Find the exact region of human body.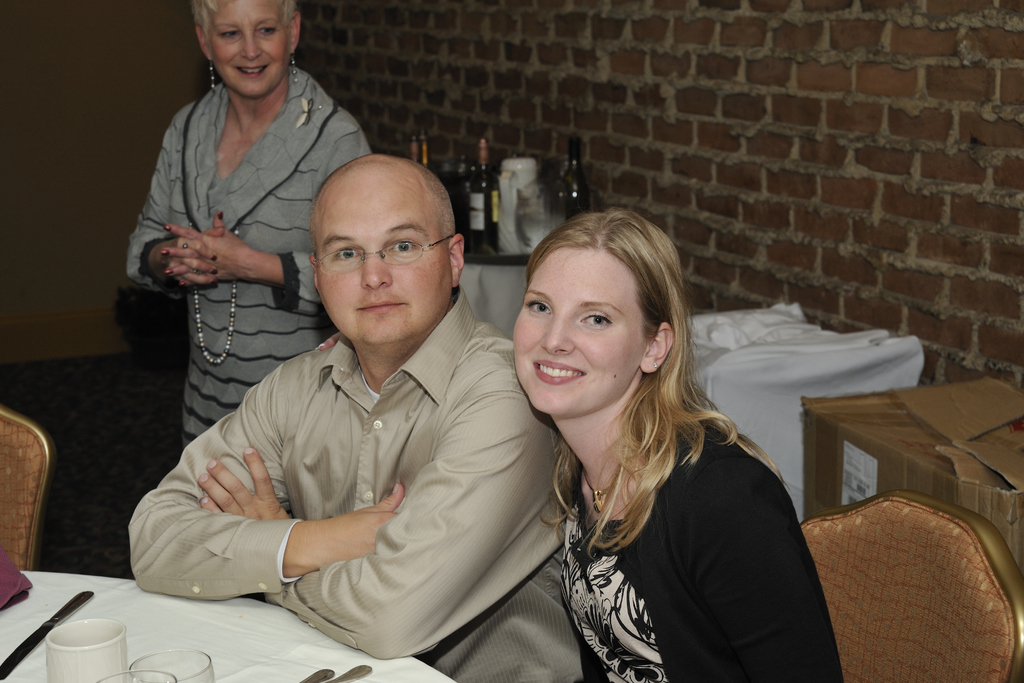
Exact region: 506,202,844,682.
